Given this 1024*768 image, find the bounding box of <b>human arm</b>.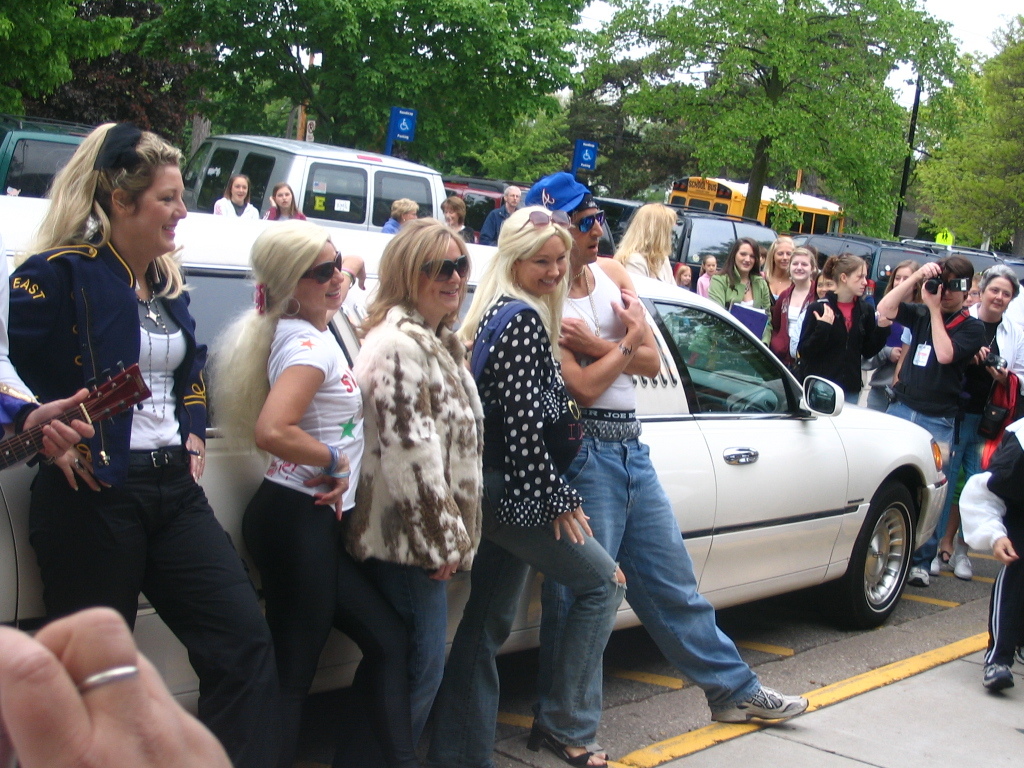
{"left": 169, "top": 276, "right": 216, "bottom": 473}.
